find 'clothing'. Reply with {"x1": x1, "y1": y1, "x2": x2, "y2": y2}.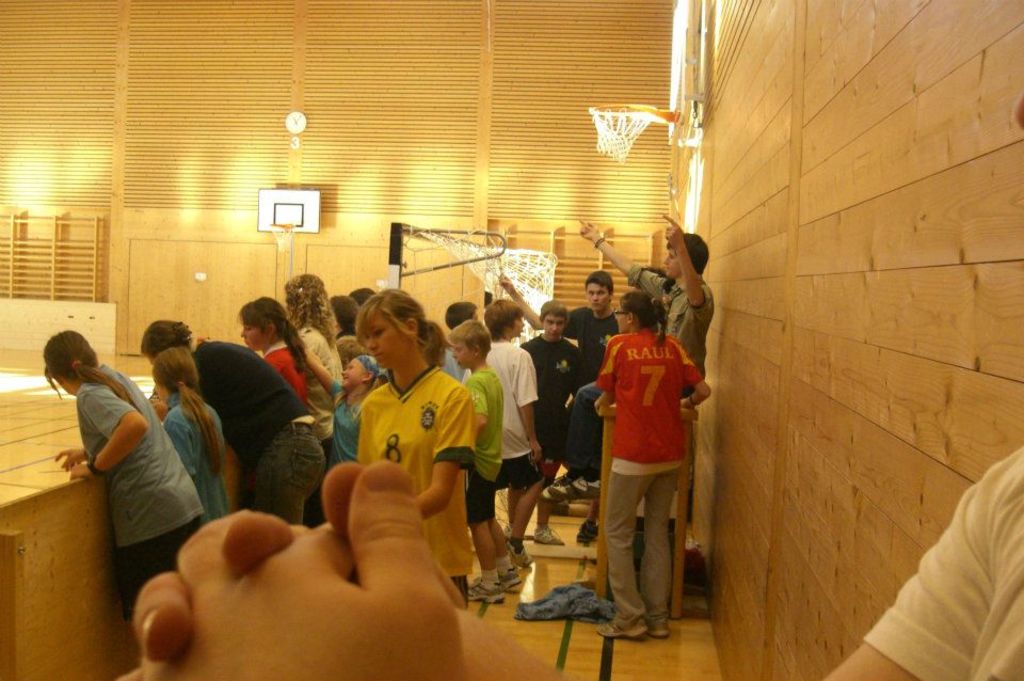
{"x1": 491, "y1": 342, "x2": 540, "y2": 495}.
